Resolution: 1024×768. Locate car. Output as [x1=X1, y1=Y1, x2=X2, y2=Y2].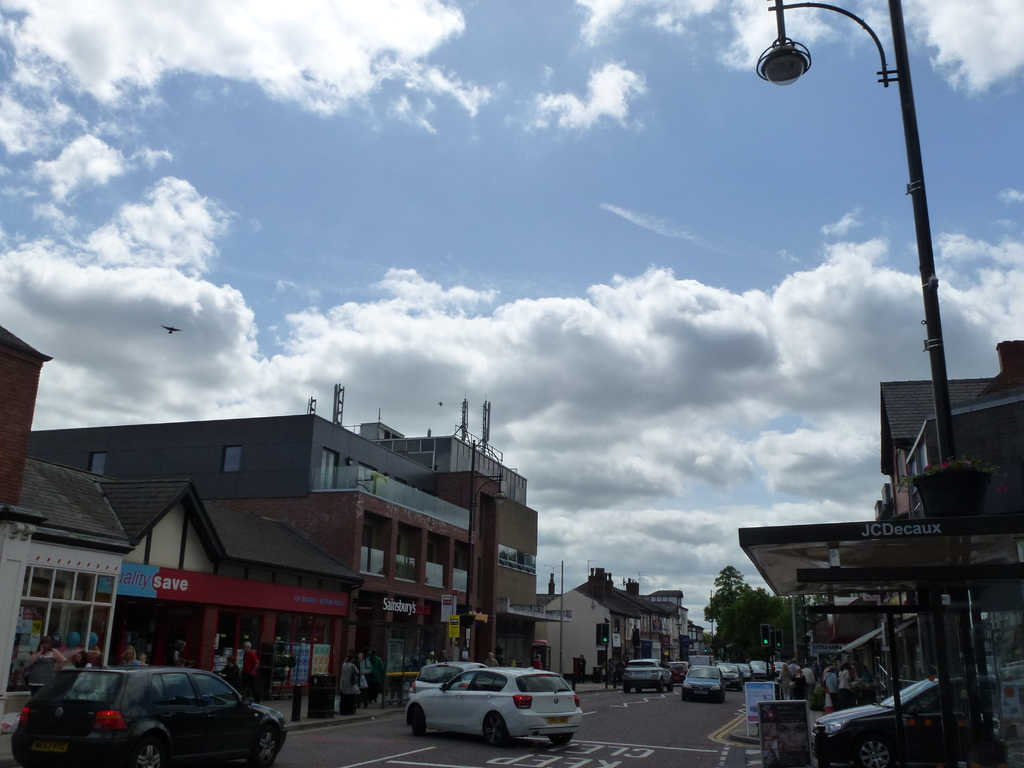
[x1=8, y1=661, x2=297, y2=767].
